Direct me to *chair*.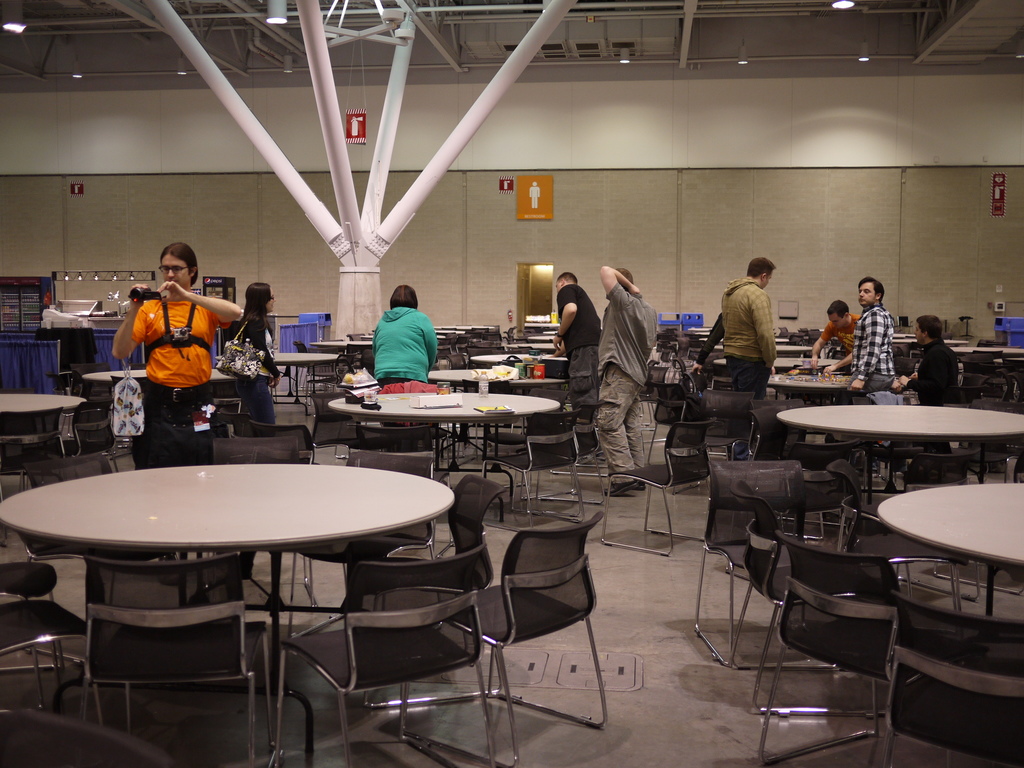
Direction: x1=351 y1=421 x2=452 y2=547.
